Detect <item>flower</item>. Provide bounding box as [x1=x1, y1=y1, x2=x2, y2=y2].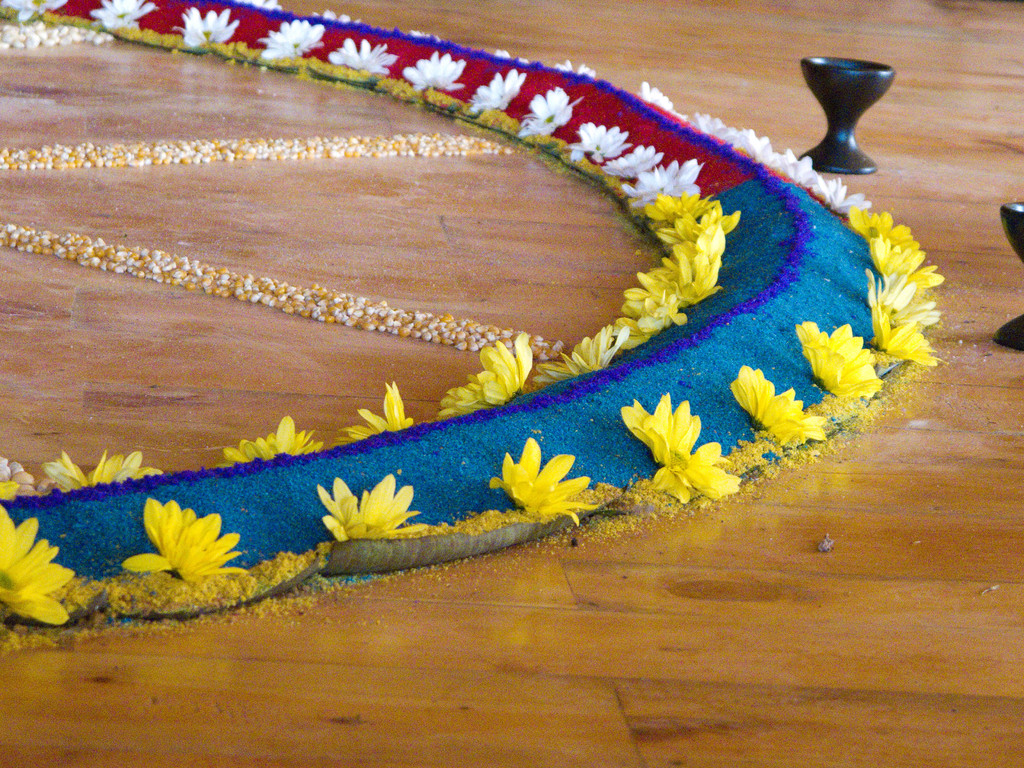
[x1=605, y1=144, x2=660, y2=177].
